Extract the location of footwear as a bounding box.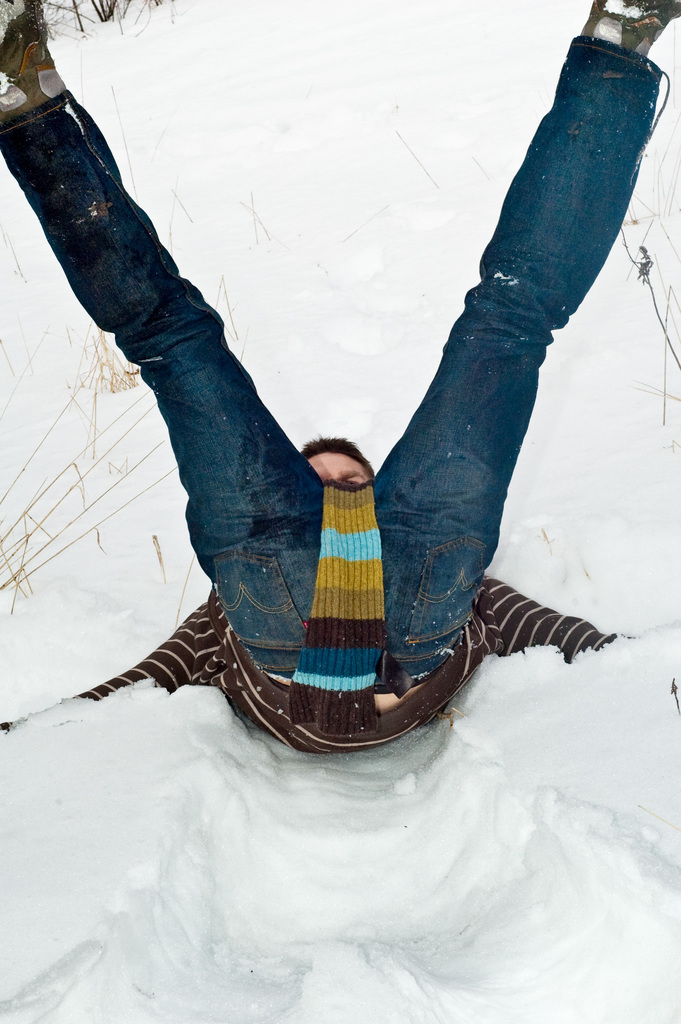
(x1=580, y1=0, x2=680, y2=55).
